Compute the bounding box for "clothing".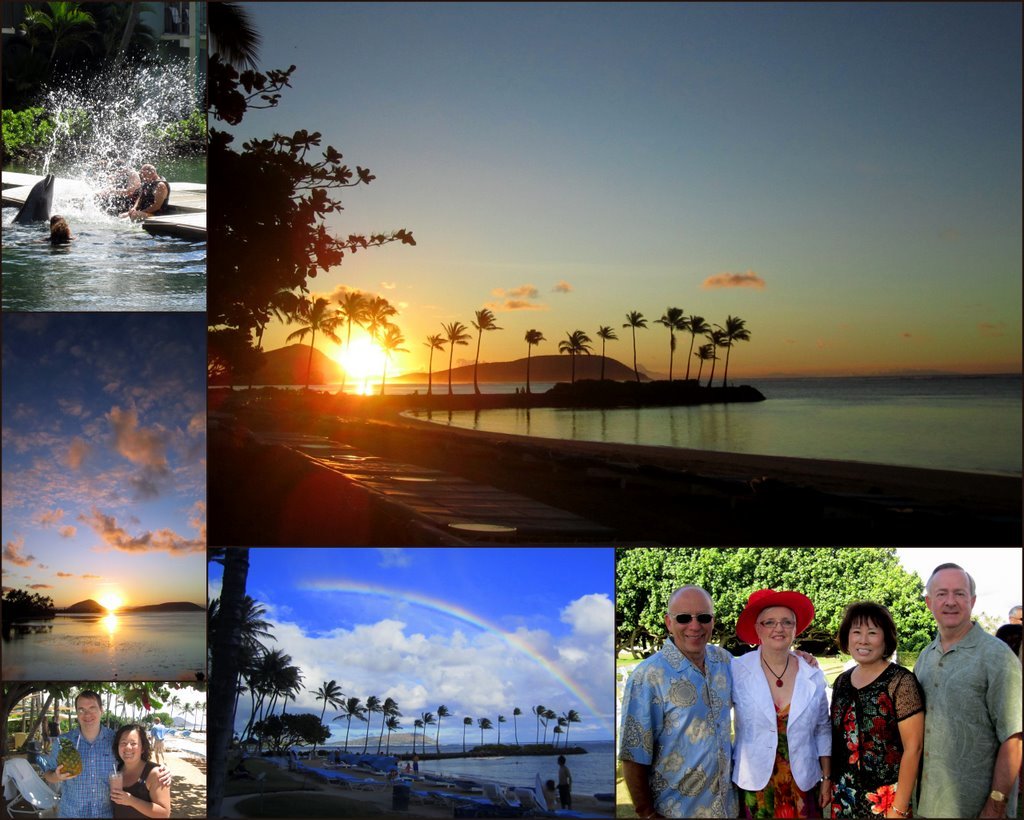
[x1=616, y1=641, x2=731, y2=817].
